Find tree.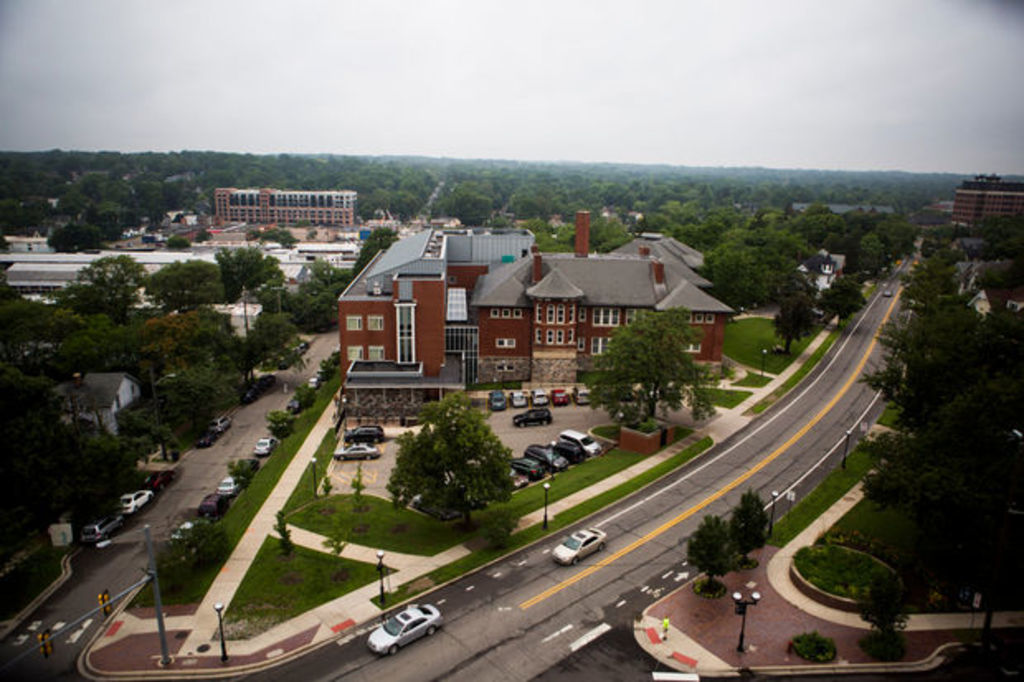
[590, 223, 646, 253].
